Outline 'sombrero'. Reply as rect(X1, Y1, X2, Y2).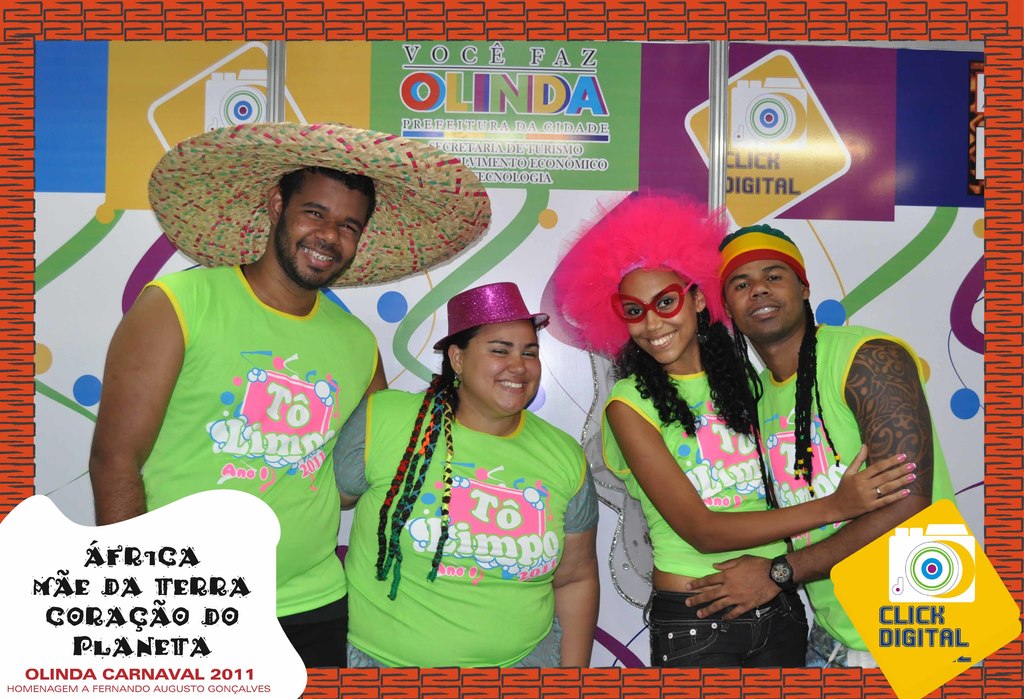
rect(154, 110, 494, 324).
